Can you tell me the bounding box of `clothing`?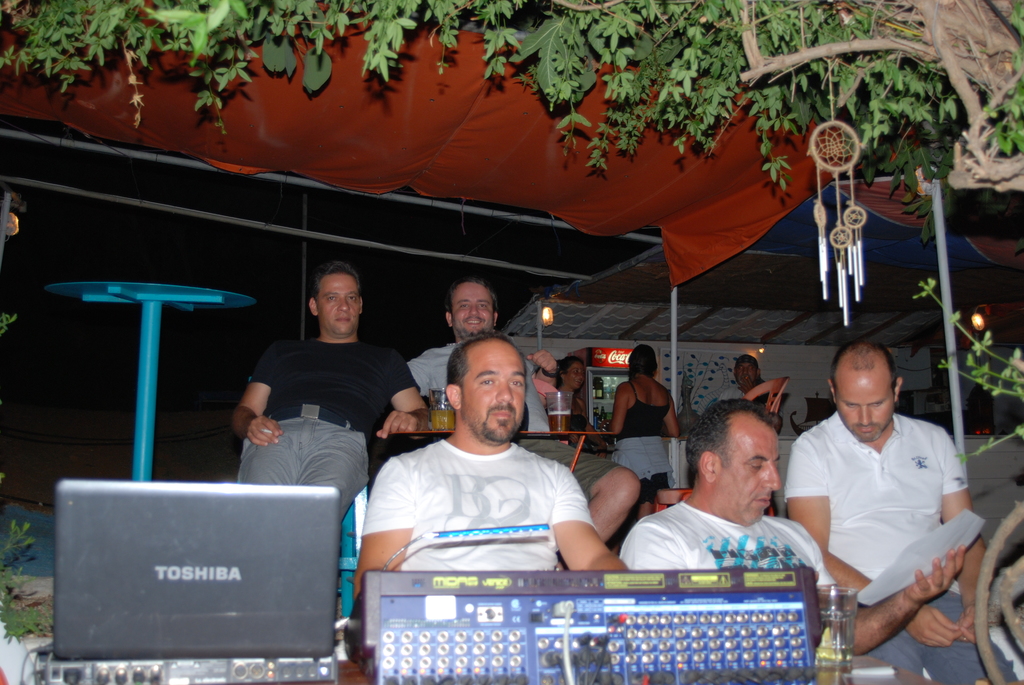
[left=608, top=379, right=676, bottom=506].
